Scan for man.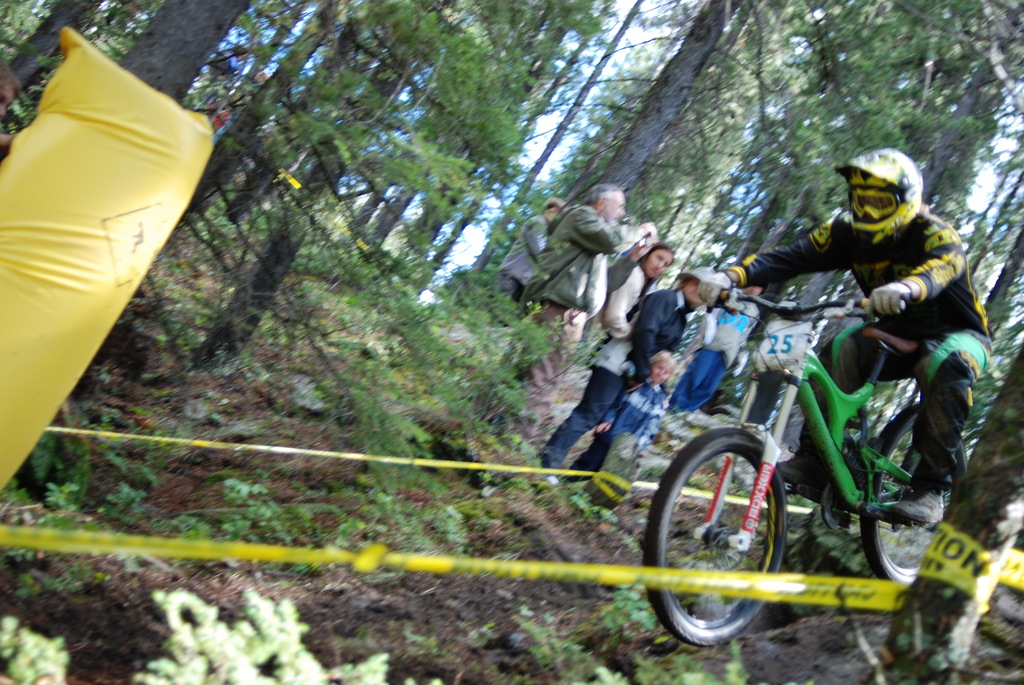
Scan result: rect(533, 267, 719, 485).
